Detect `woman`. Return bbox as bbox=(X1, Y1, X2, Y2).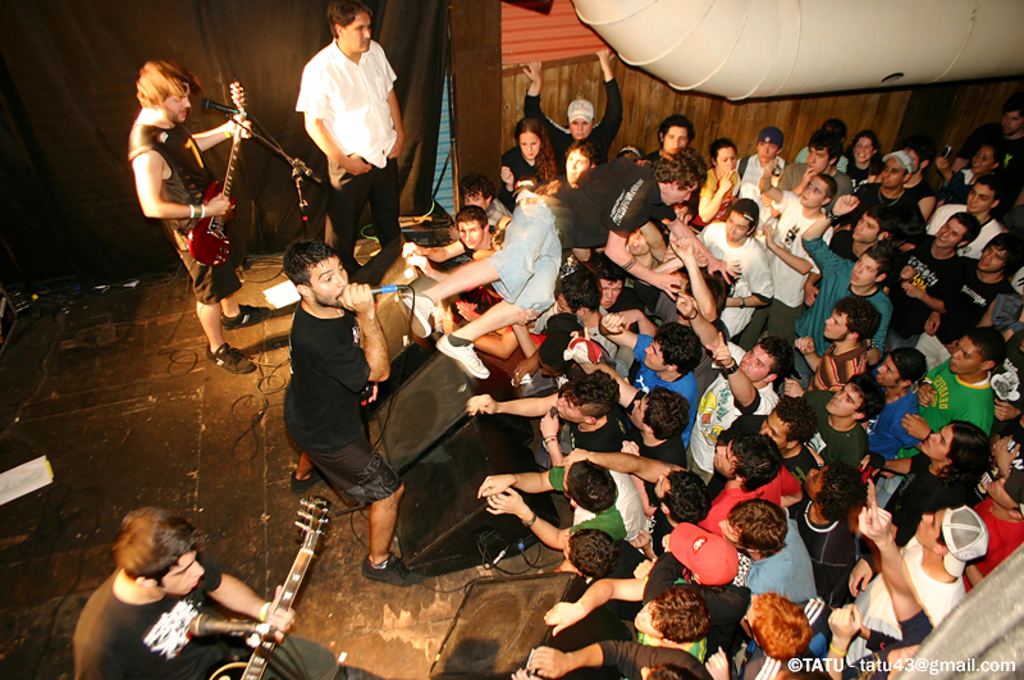
bbox=(689, 140, 737, 236).
